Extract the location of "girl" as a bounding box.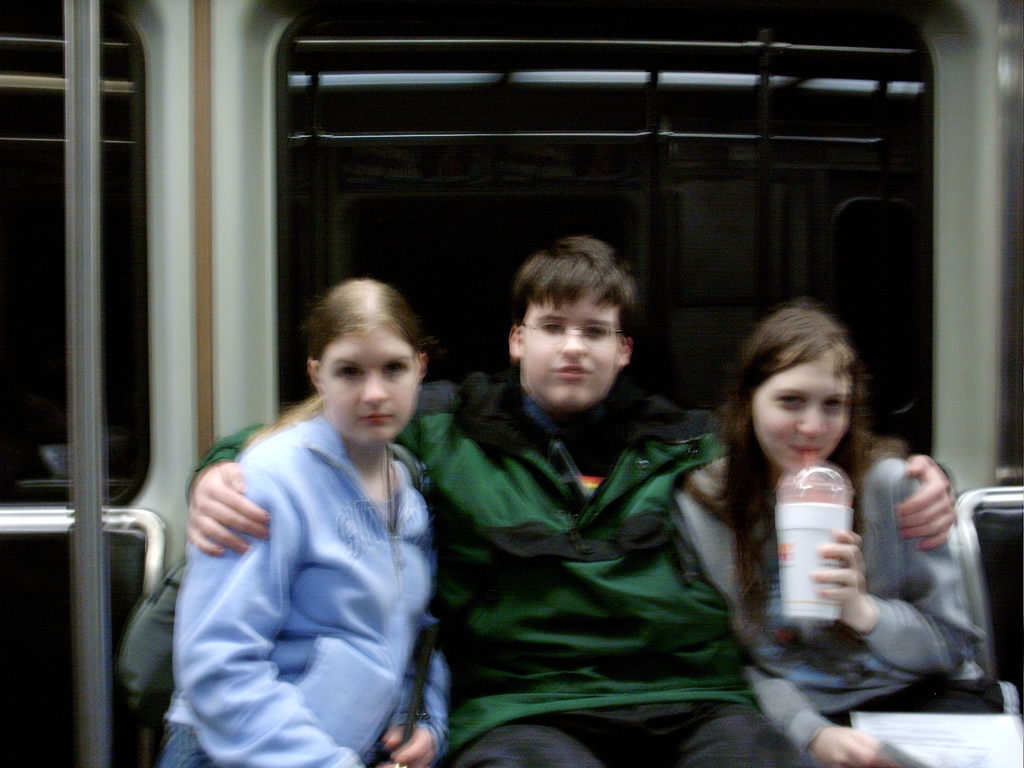
box=[157, 278, 453, 767].
